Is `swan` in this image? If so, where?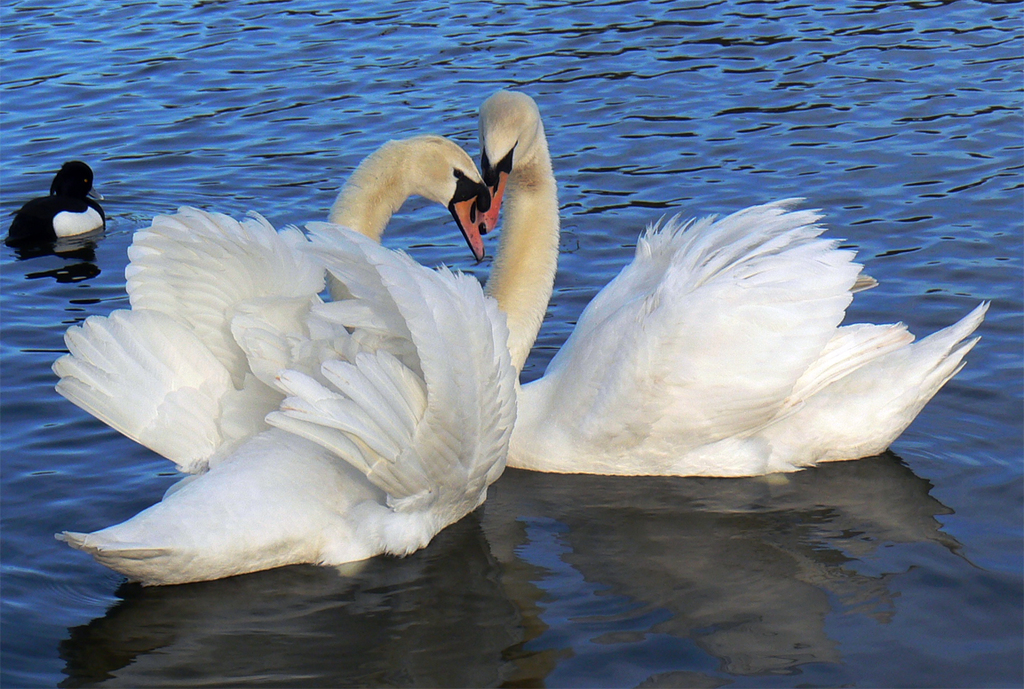
Yes, at bbox=(53, 131, 520, 590).
